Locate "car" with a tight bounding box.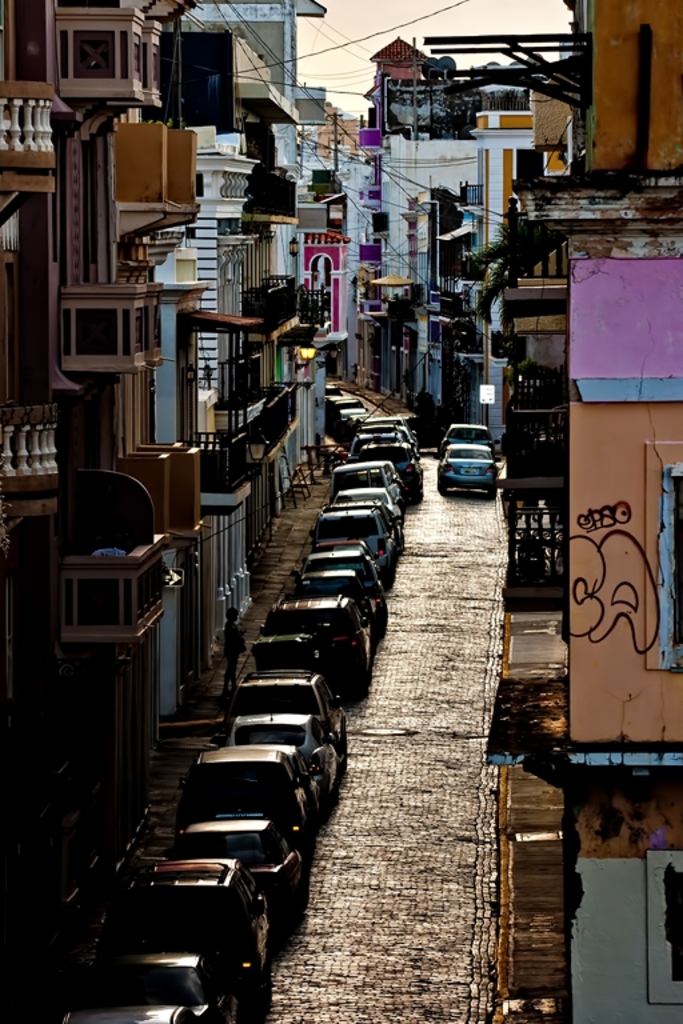
left=435, top=441, right=500, bottom=493.
